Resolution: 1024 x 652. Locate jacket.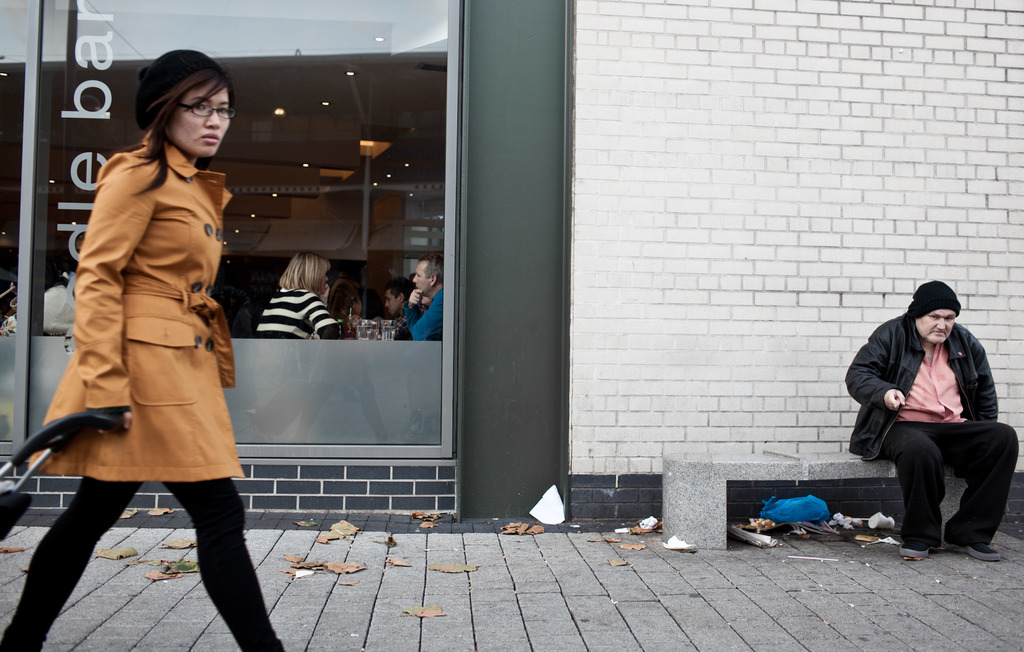
(854, 281, 996, 482).
